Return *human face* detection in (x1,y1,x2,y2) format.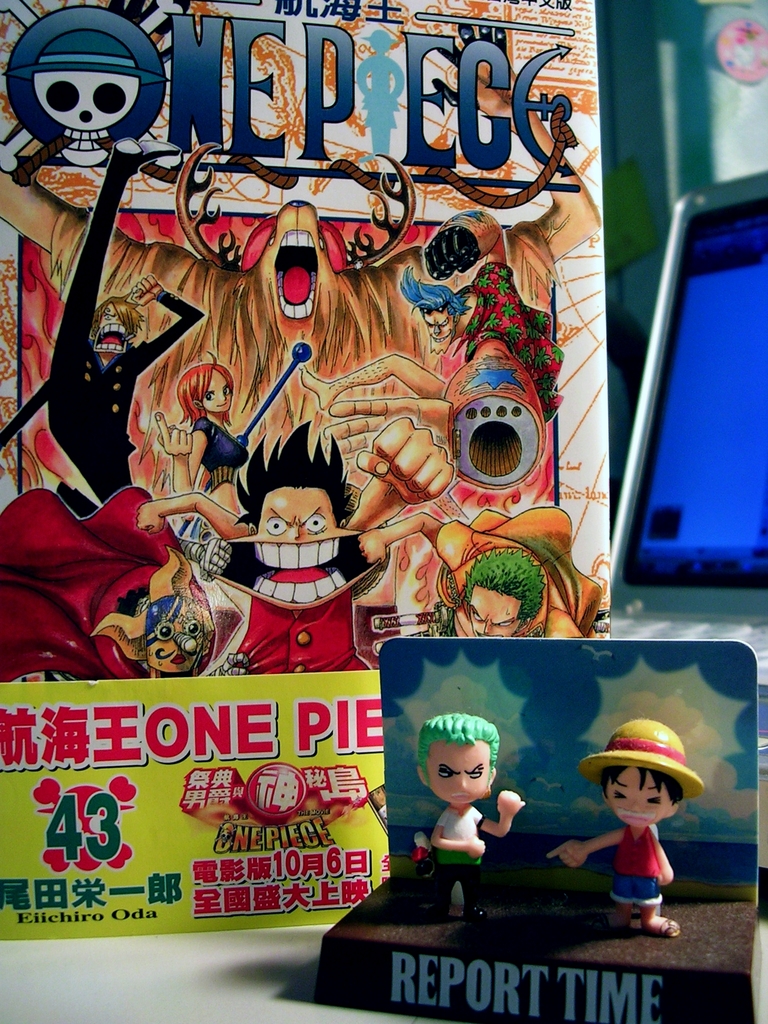
(429,740,488,805).
